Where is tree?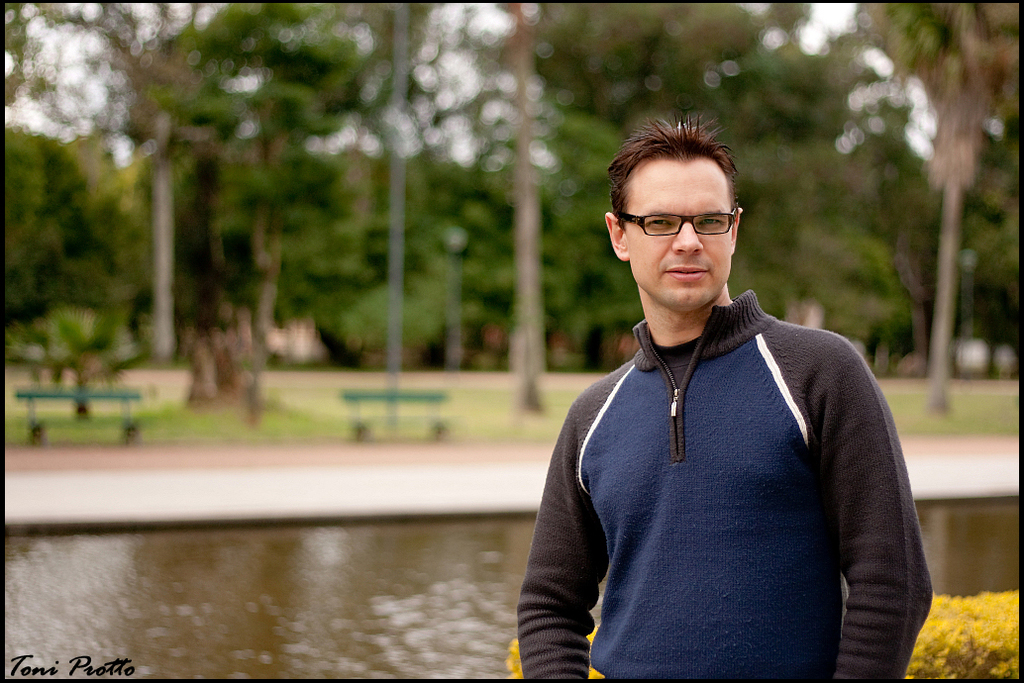
box=[67, 137, 154, 344].
